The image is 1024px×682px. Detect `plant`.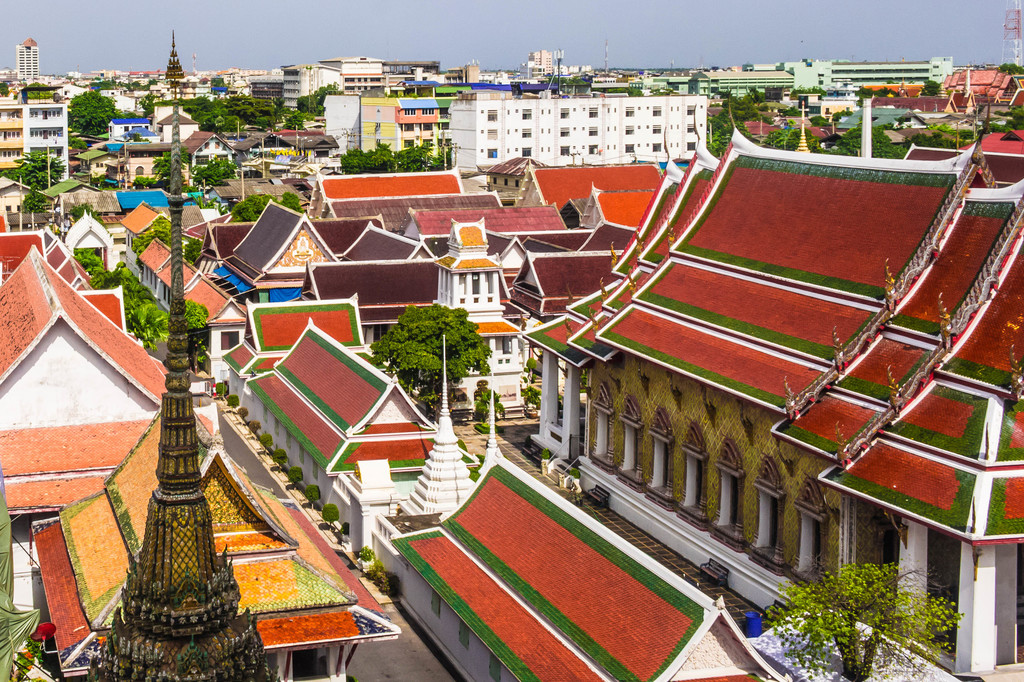
Detection: crop(707, 115, 765, 160).
